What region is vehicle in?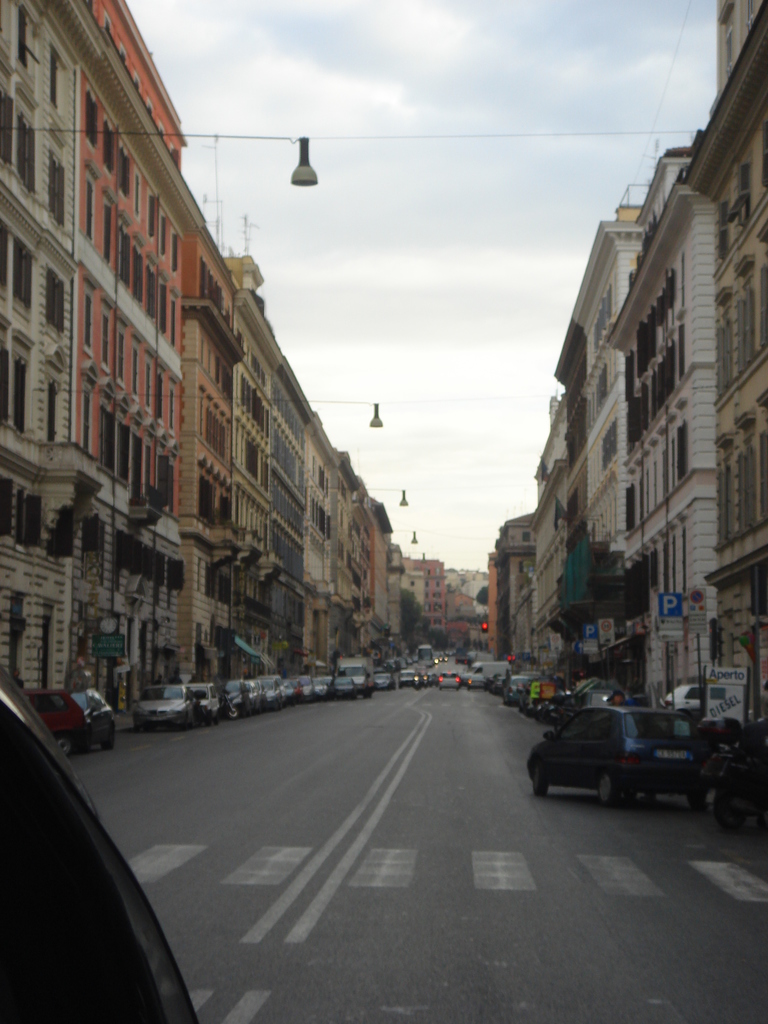
box=[422, 671, 426, 689].
